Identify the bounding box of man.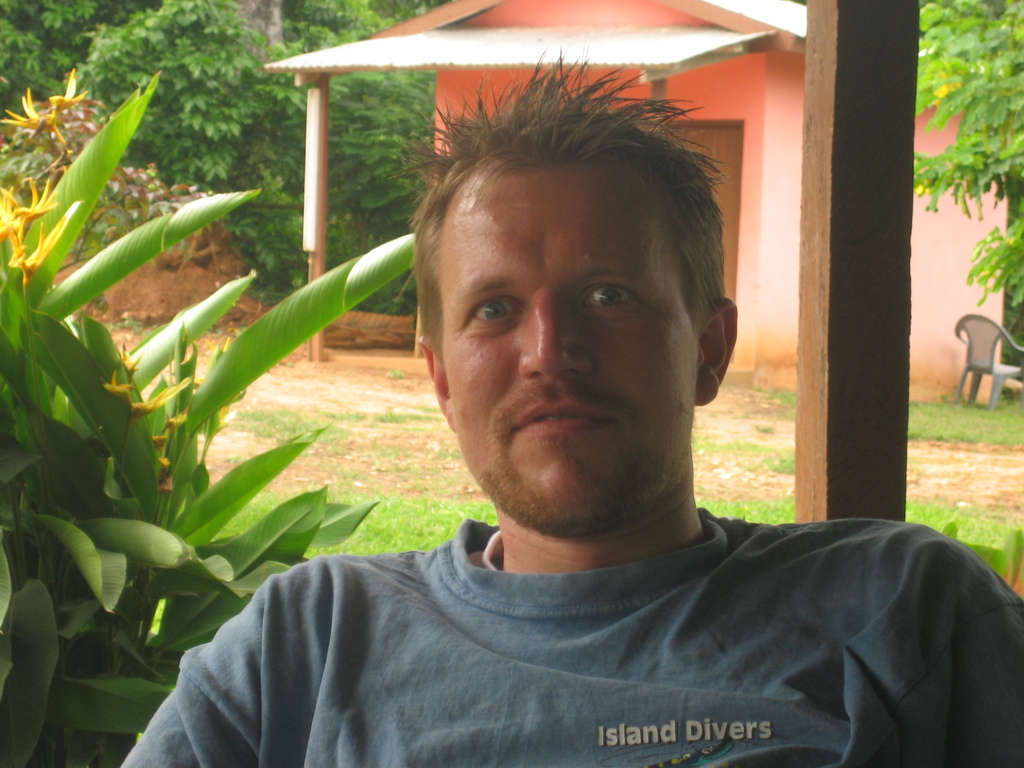
{"left": 117, "top": 50, "right": 1023, "bottom": 767}.
